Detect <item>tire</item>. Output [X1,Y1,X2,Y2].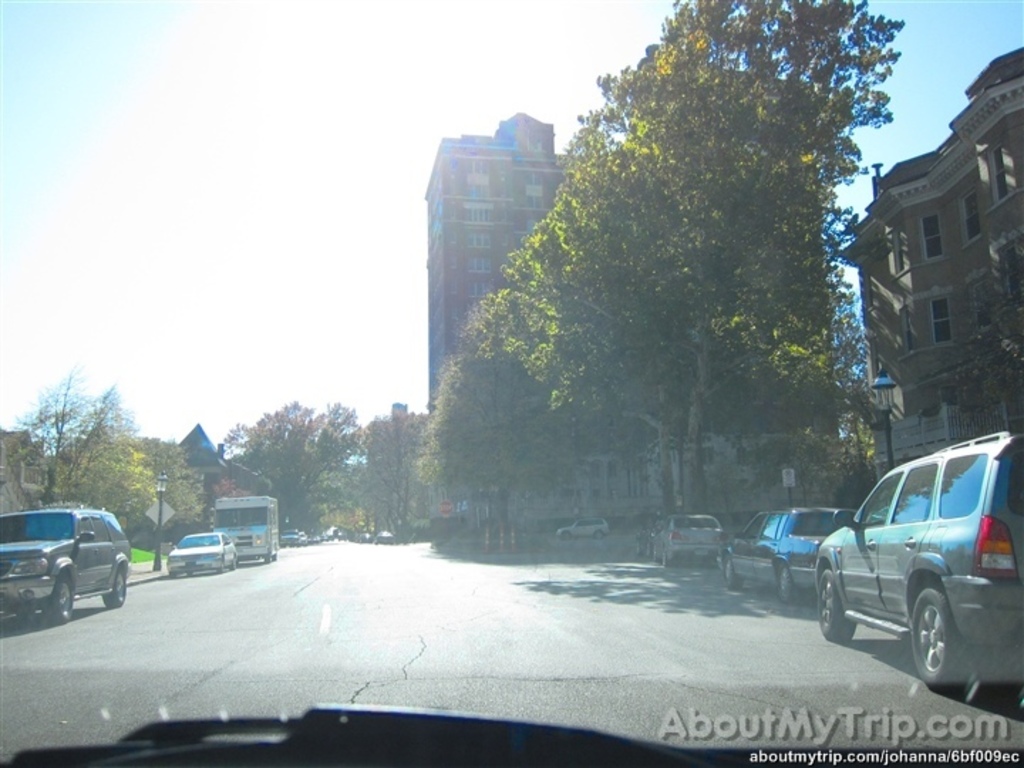
[663,546,668,567].
